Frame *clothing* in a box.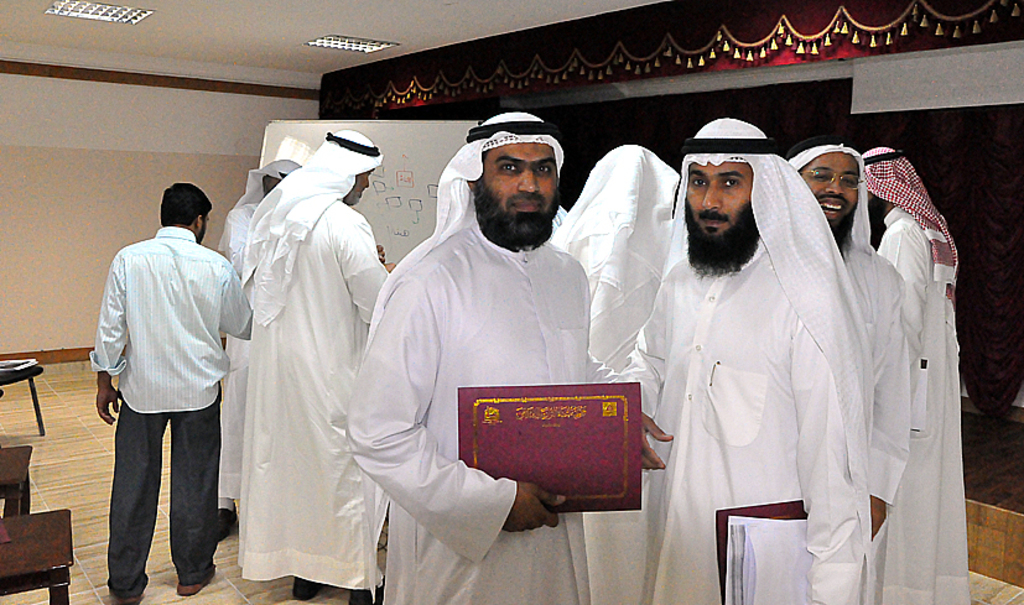
[214,121,389,591].
